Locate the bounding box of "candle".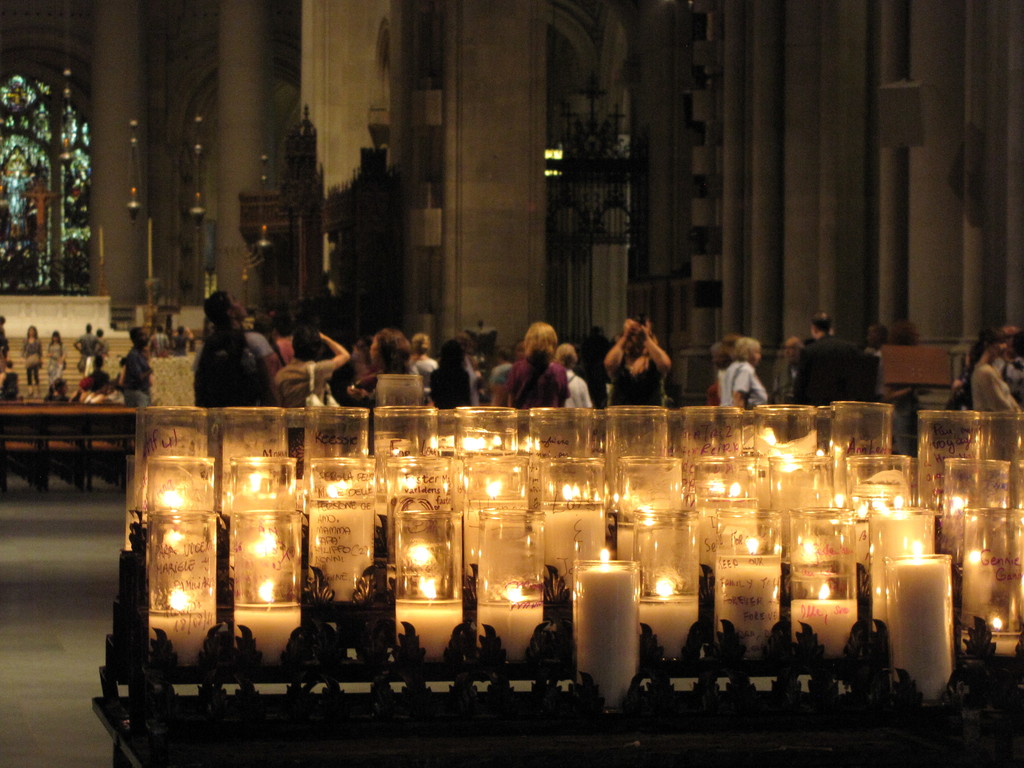
Bounding box: region(790, 581, 862, 660).
